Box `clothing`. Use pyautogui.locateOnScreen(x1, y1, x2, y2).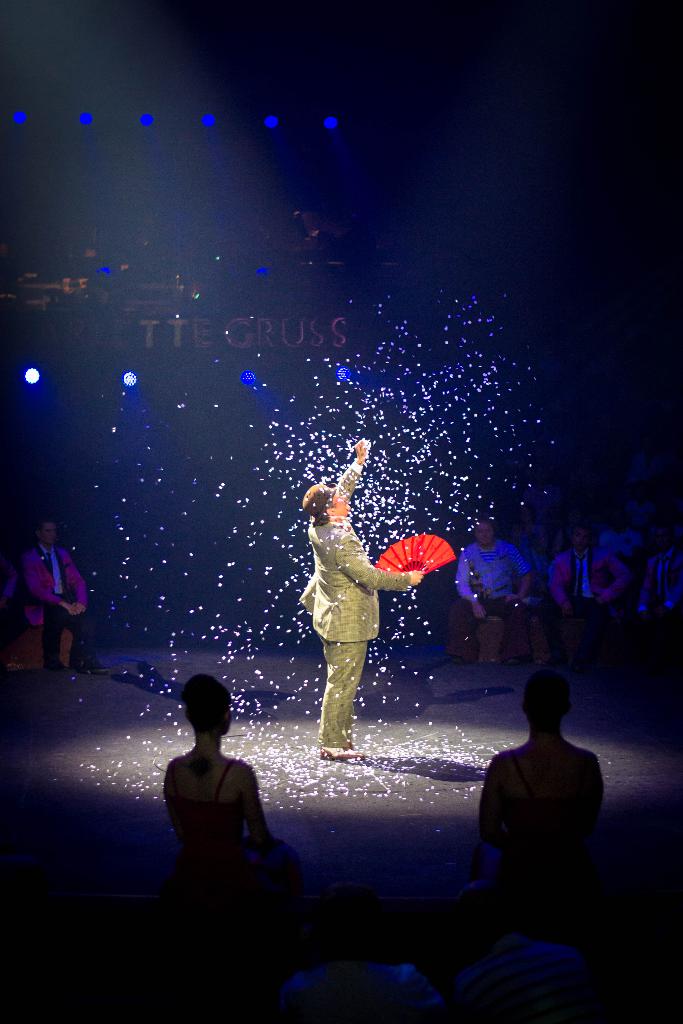
pyautogui.locateOnScreen(552, 531, 627, 593).
